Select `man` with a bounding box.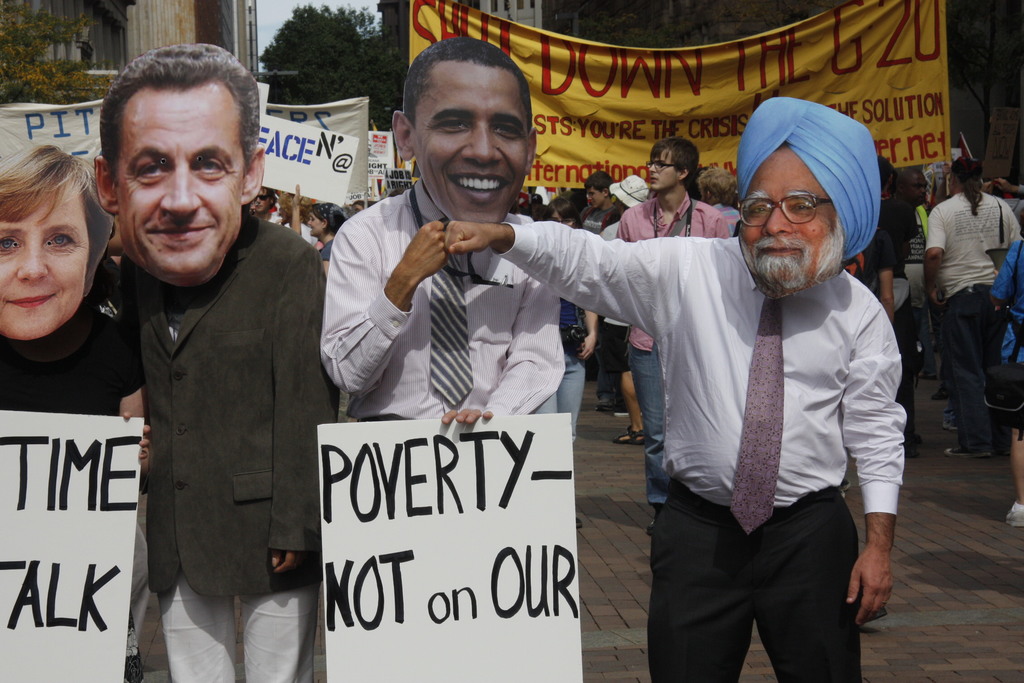
detection(446, 95, 901, 682).
